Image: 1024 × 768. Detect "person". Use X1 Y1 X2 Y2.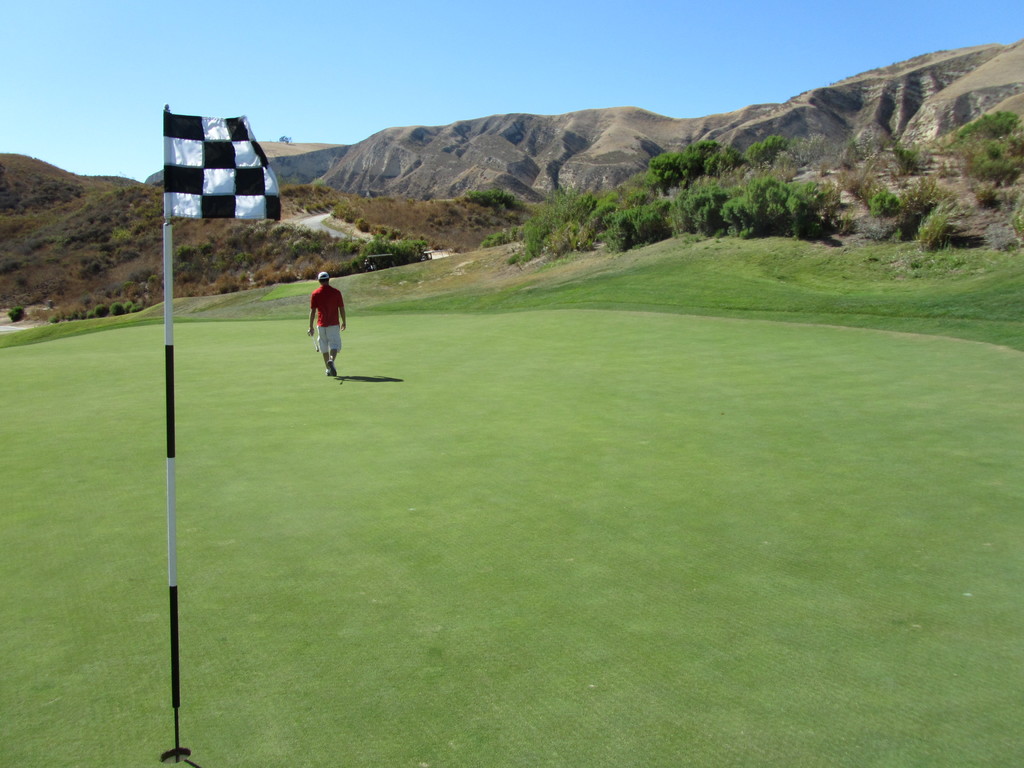
298 264 349 386.
